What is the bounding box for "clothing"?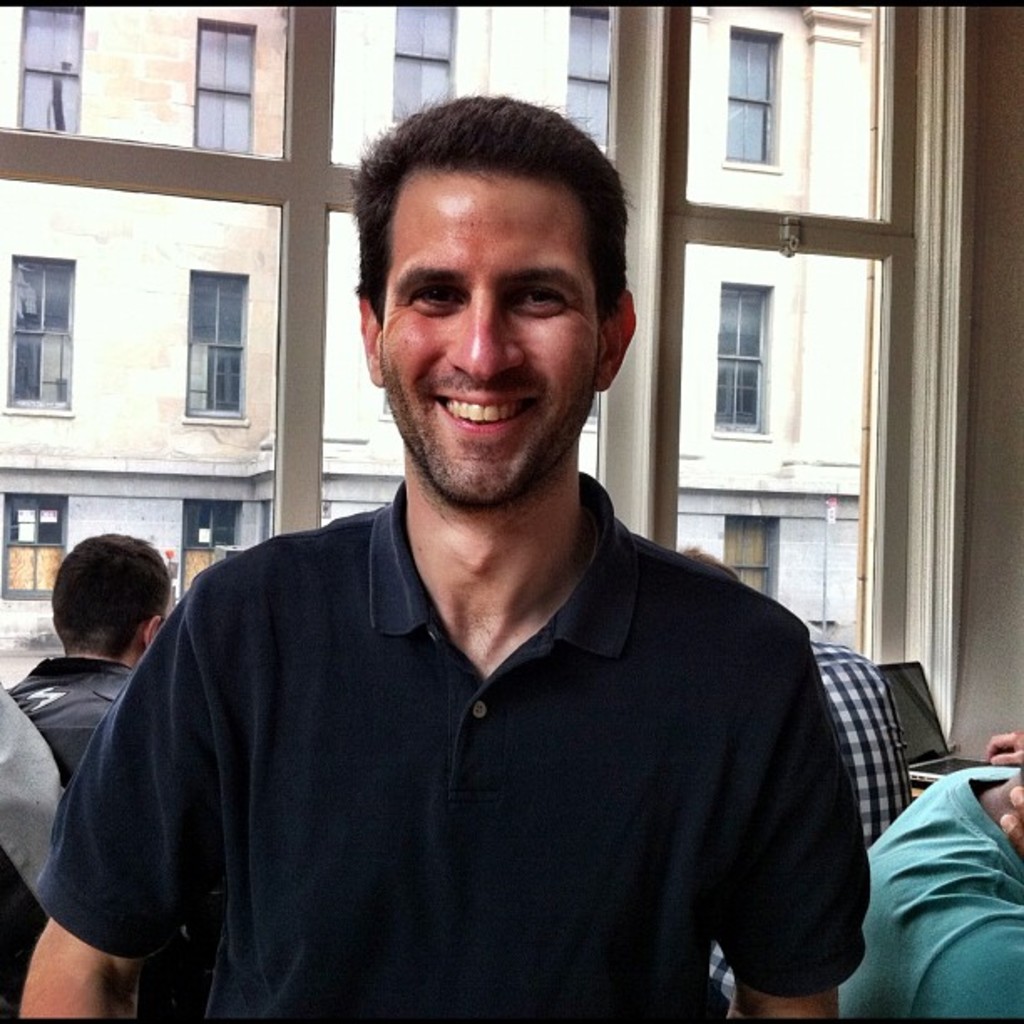
<region>837, 761, 1022, 1022</region>.
